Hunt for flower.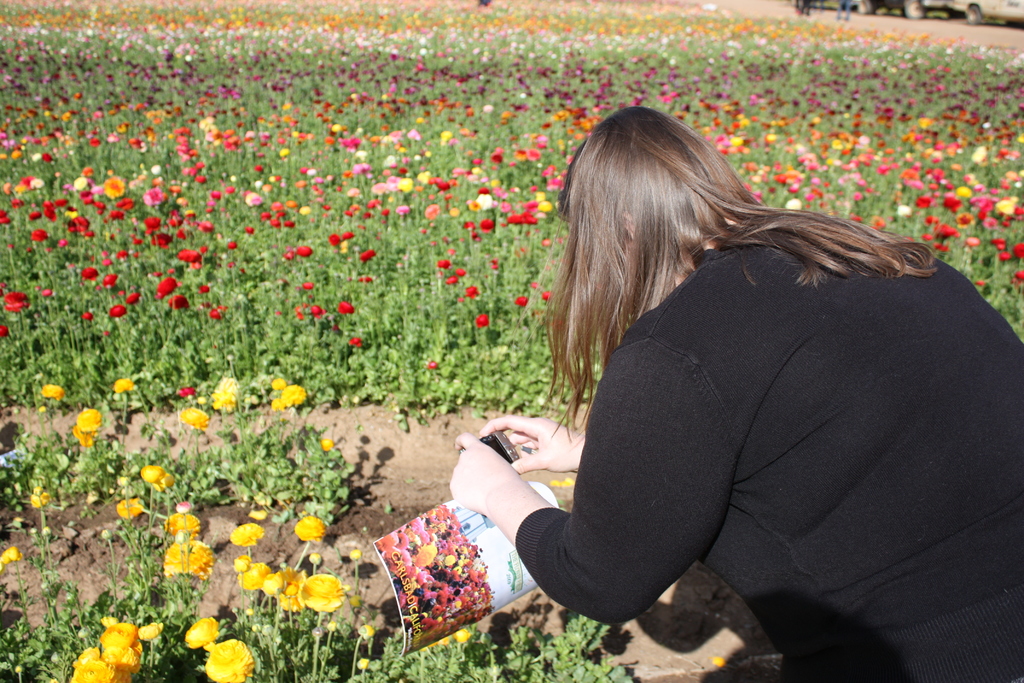
Hunted down at 271:375:286:391.
